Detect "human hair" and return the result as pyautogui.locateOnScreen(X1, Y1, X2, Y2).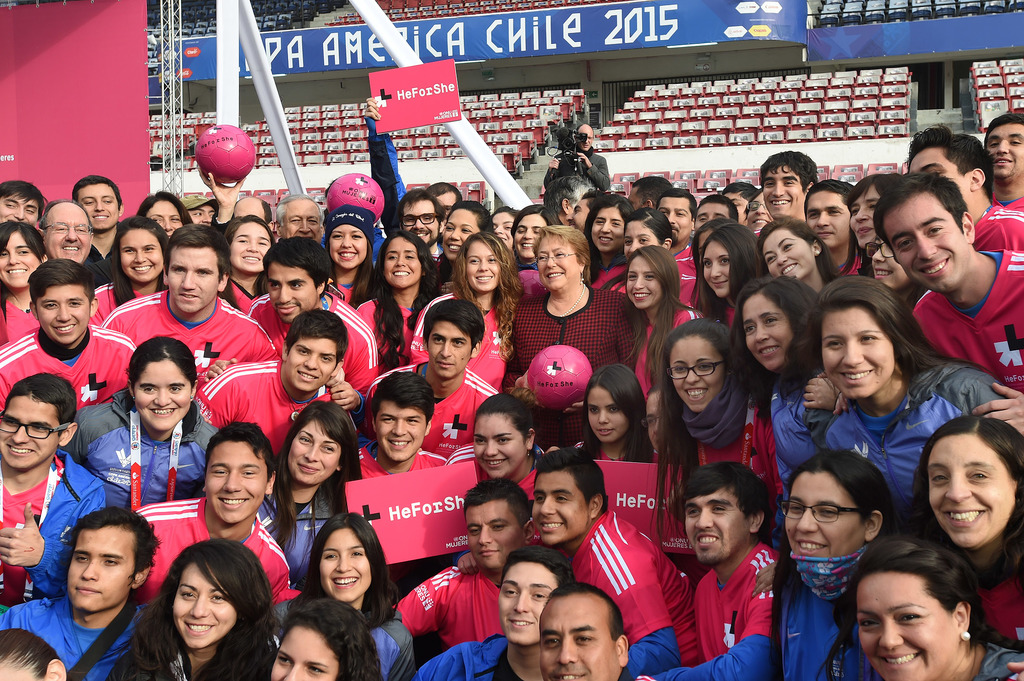
pyautogui.locateOnScreen(829, 535, 1011, 650).
